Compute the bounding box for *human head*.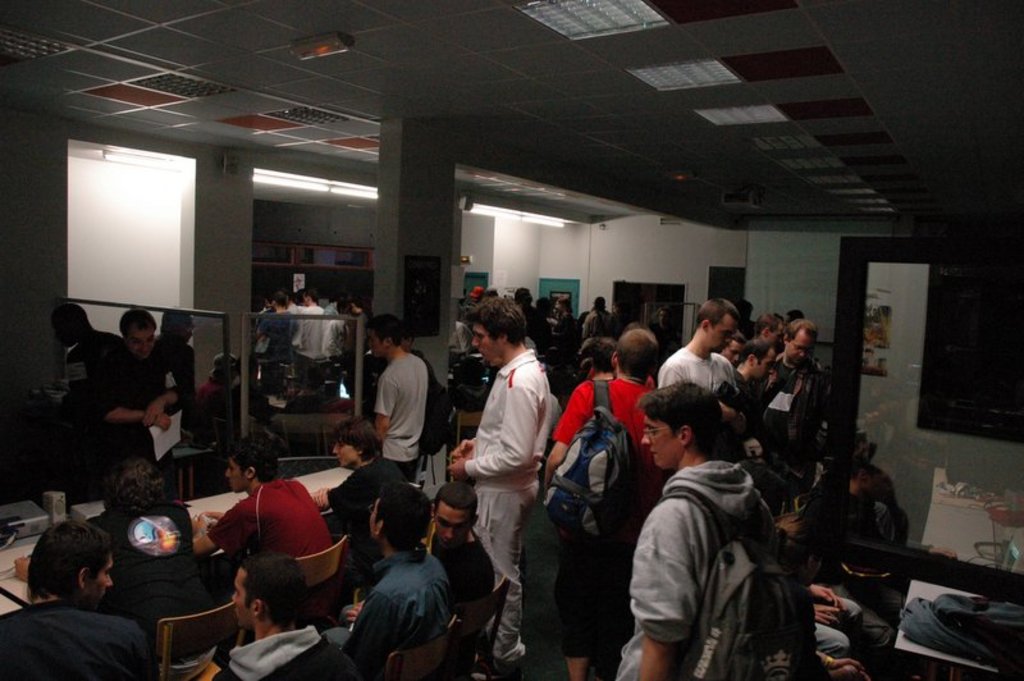
box=[47, 306, 87, 351].
